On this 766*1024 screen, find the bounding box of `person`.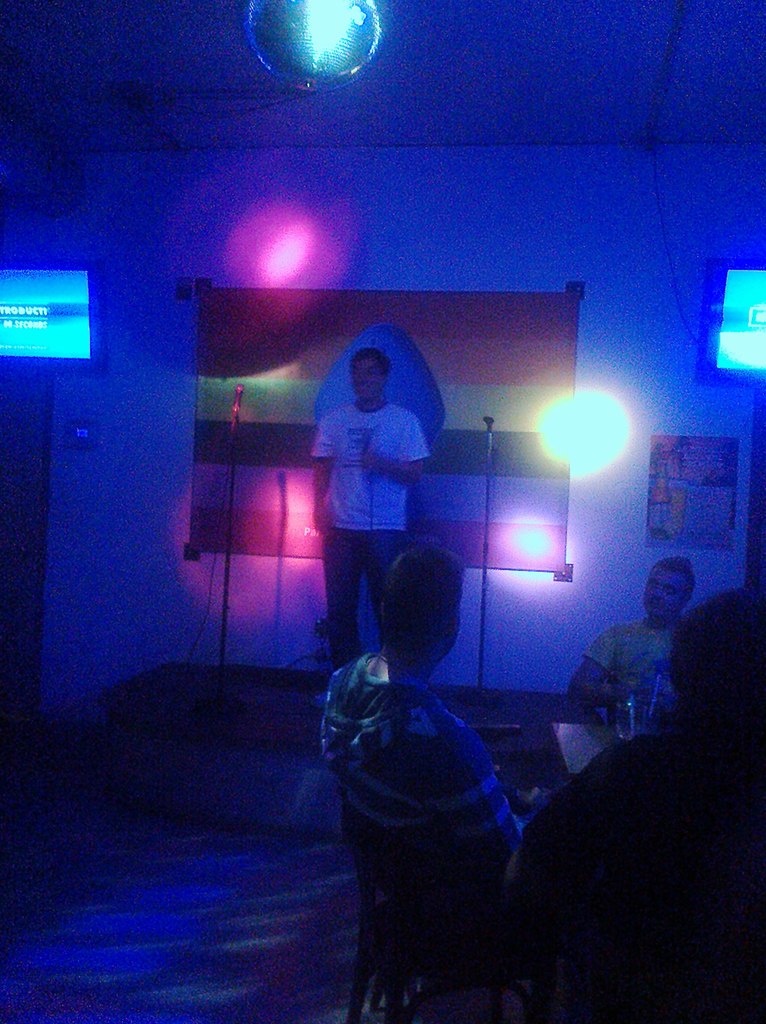
Bounding box: x1=317, y1=538, x2=525, y2=918.
